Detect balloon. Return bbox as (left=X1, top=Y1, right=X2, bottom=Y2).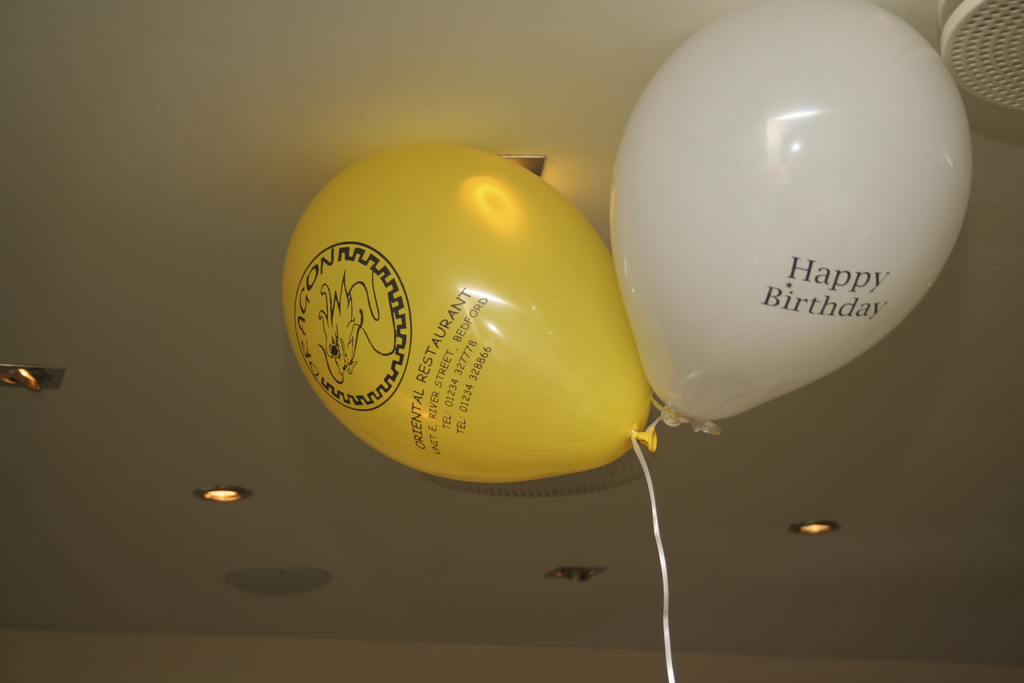
(left=275, top=144, right=659, bottom=484).
